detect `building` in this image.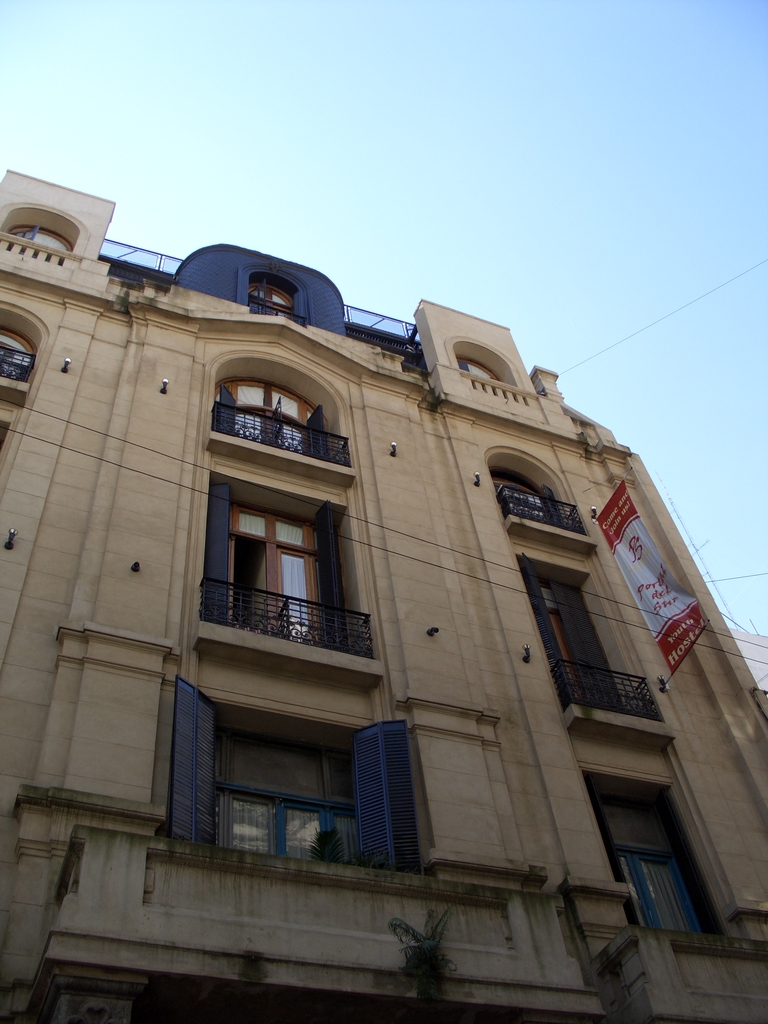
Detection: 1,172,764,1021.
